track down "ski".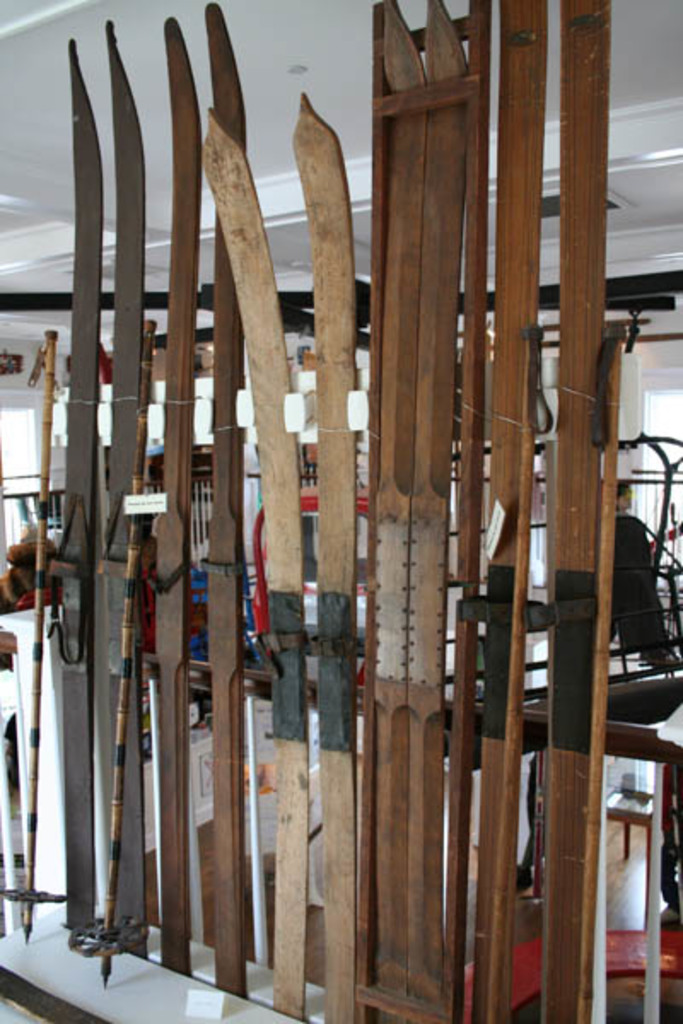
Tracked to crop(46, 32, 90, 963).
